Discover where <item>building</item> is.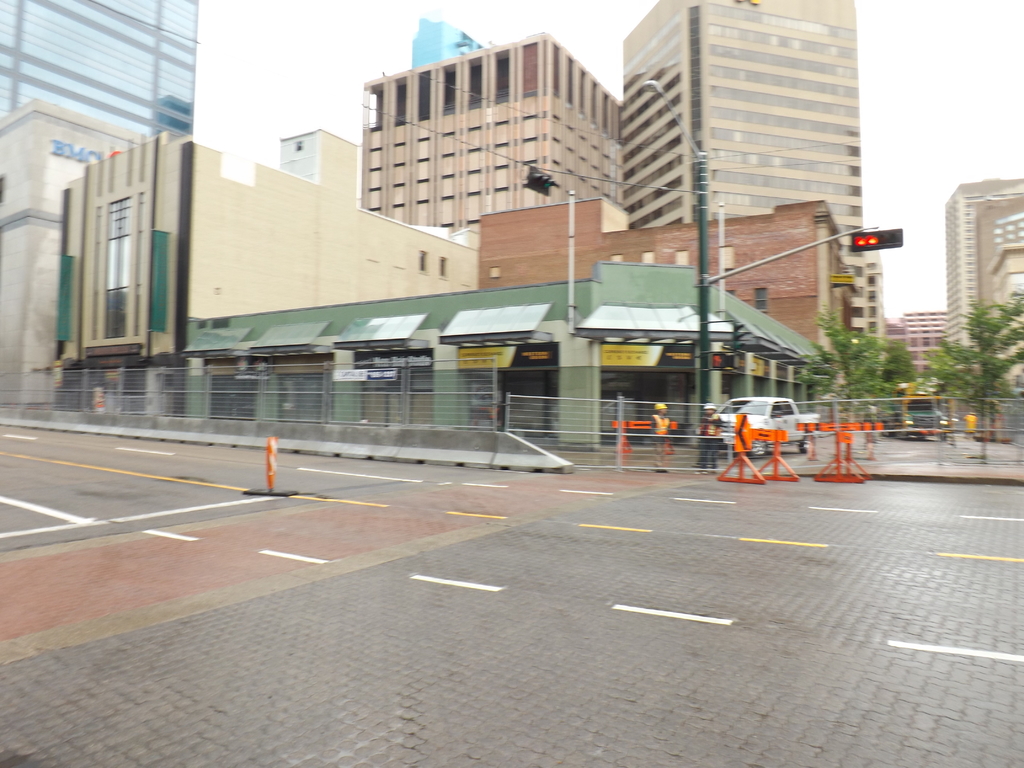
Discovered at 618, 2, 864, 338.
